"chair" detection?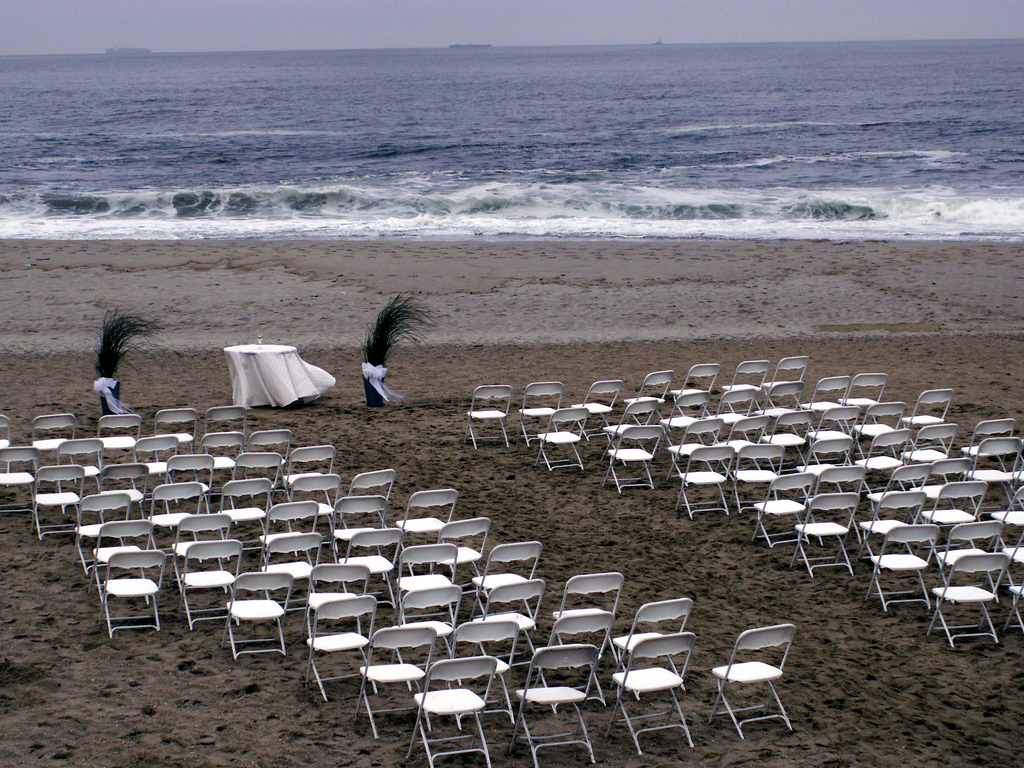
932,521,1005,600
